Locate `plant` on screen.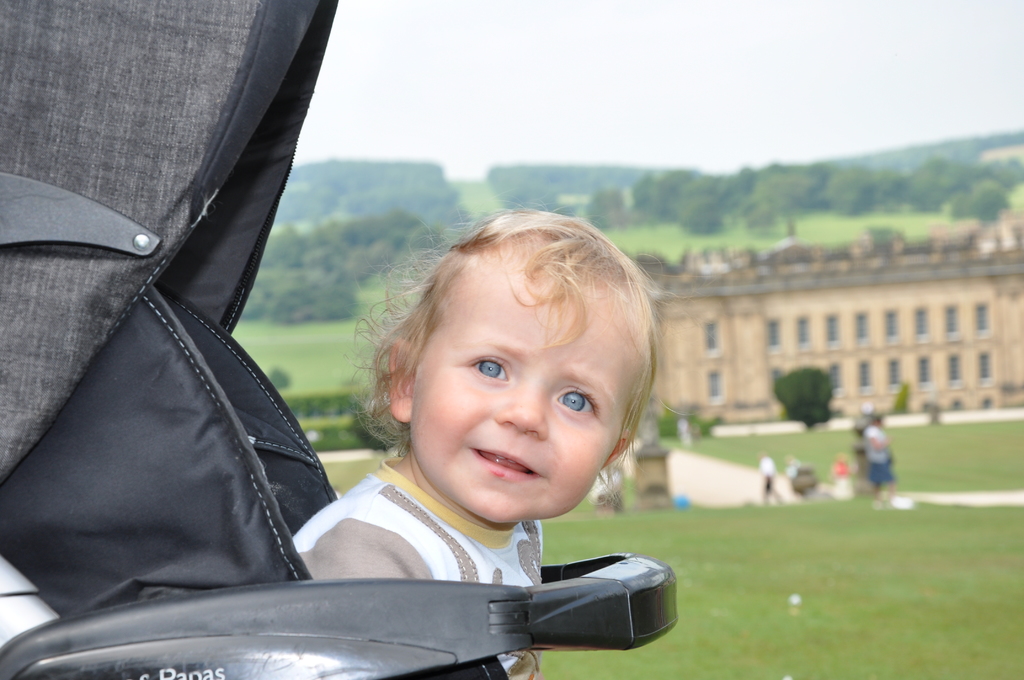
On screen at Rect(439, 179, 518, 224).
